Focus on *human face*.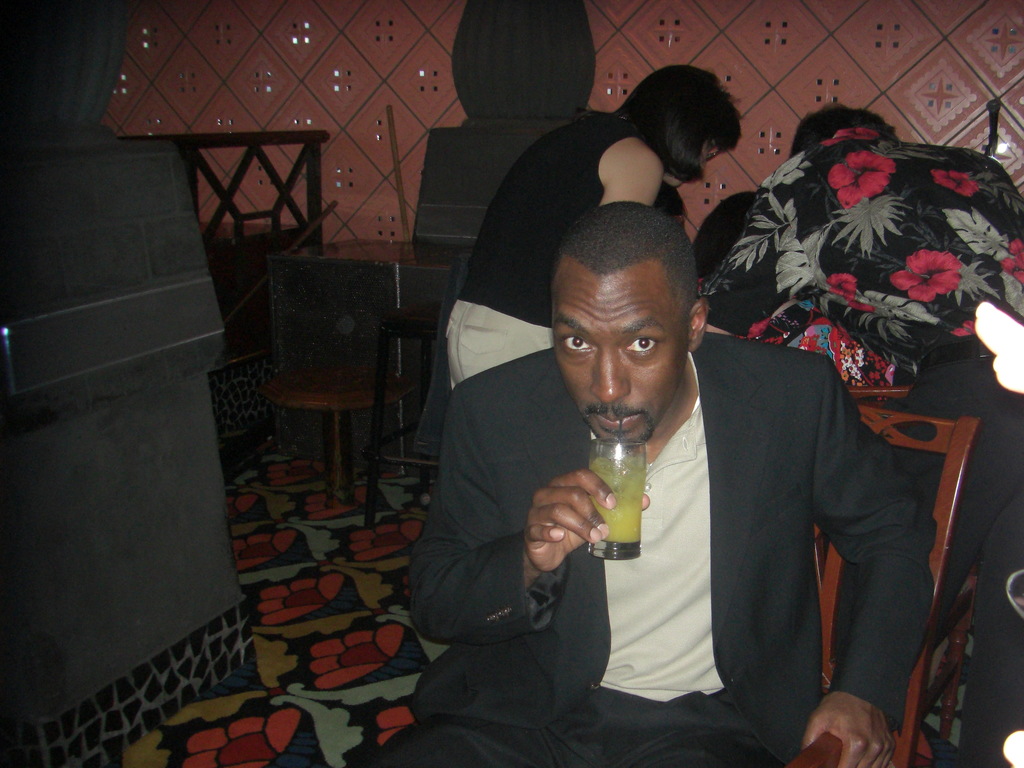
Focused at {"left": 557, "top": 263, "right": 687, "bottom": 436}.
